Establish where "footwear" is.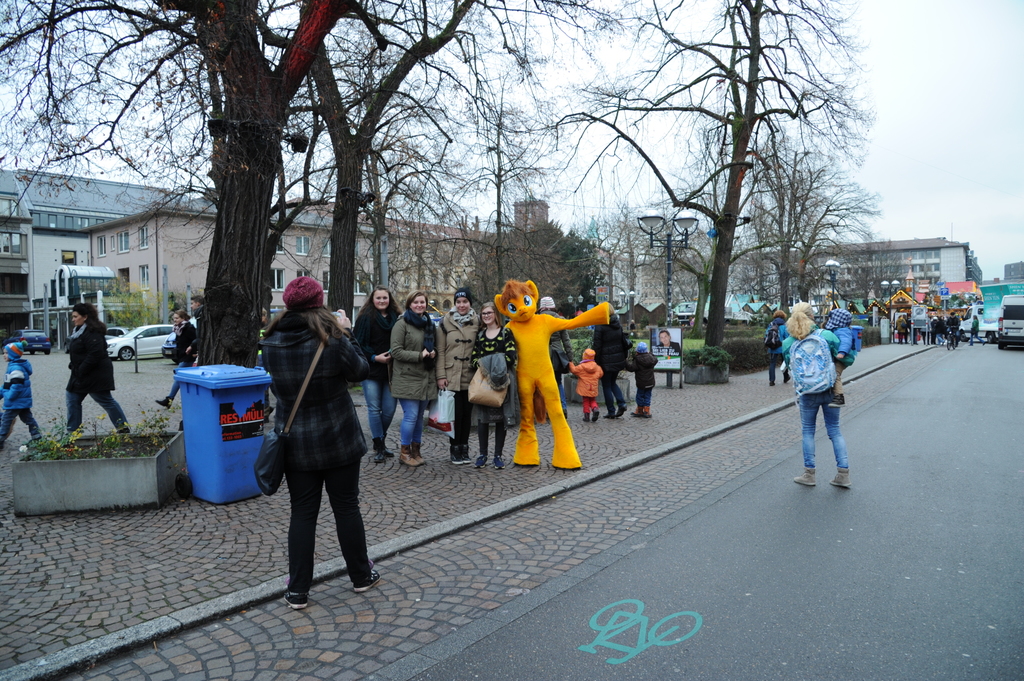
Established at l=460, t=447, r=472, b=466.
